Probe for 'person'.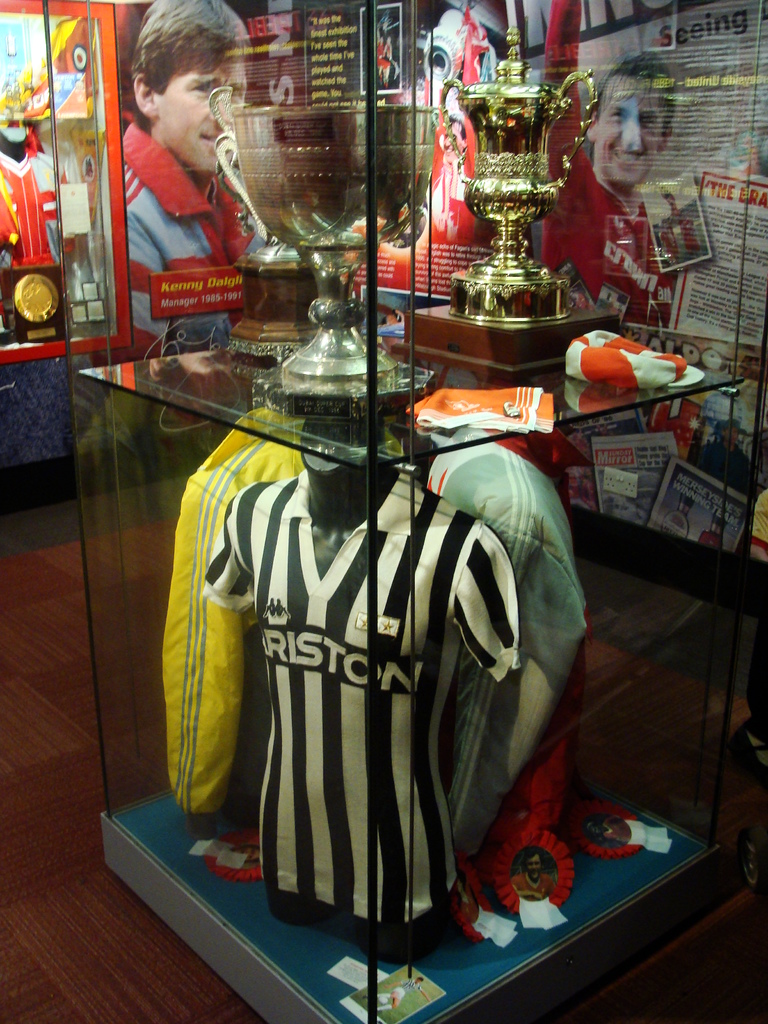
Probe result: box(664, 224, 681, 261).
